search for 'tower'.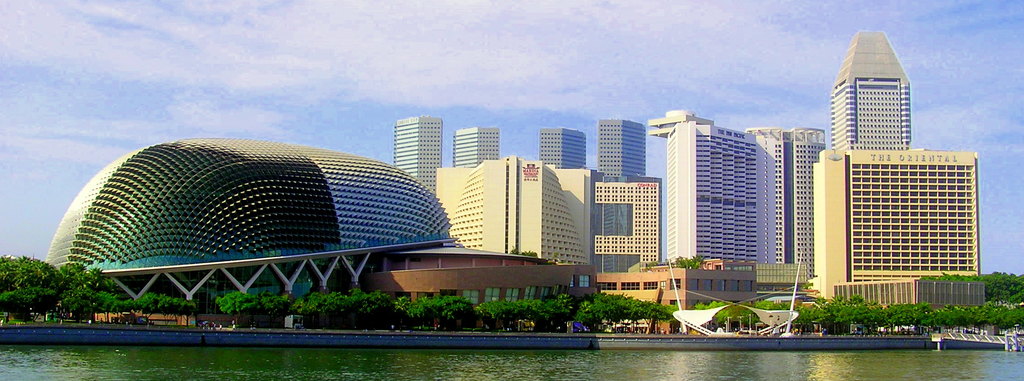
Found at (left=535, top=123, right=586, bottom=176).
